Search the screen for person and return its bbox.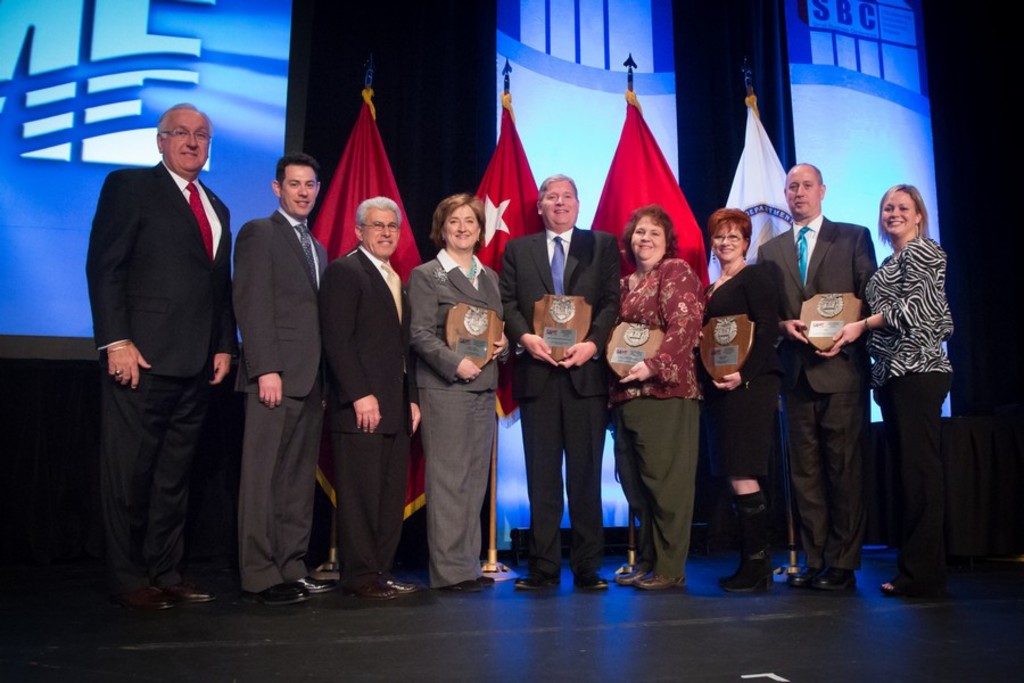
Found: [404,191,505,587].
